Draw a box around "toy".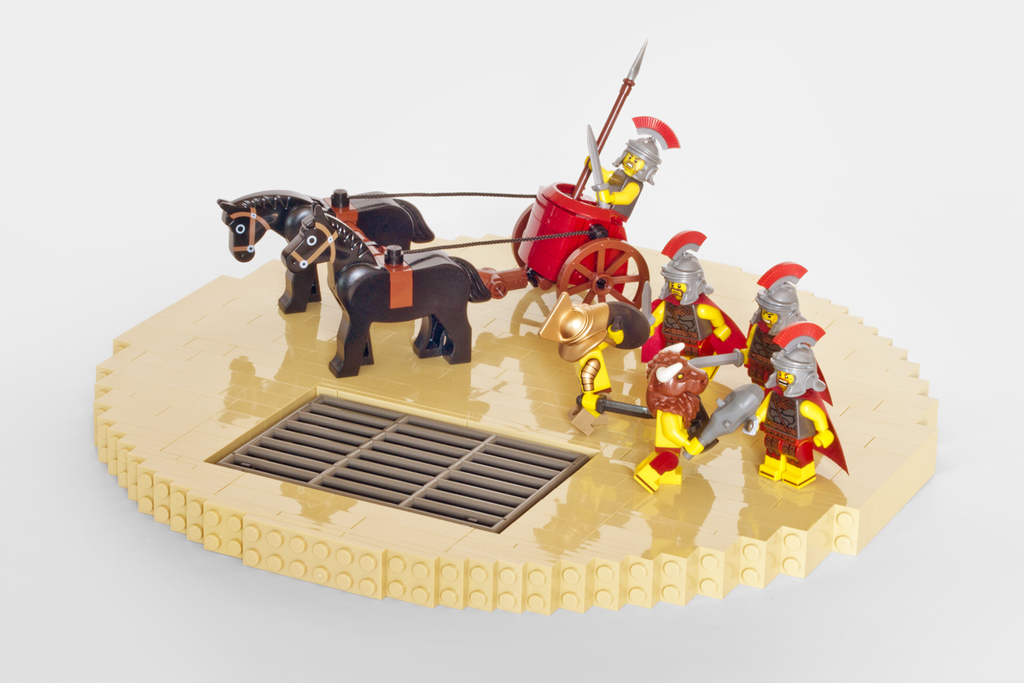
[left=737, top=261, right=809, bottom=394].
